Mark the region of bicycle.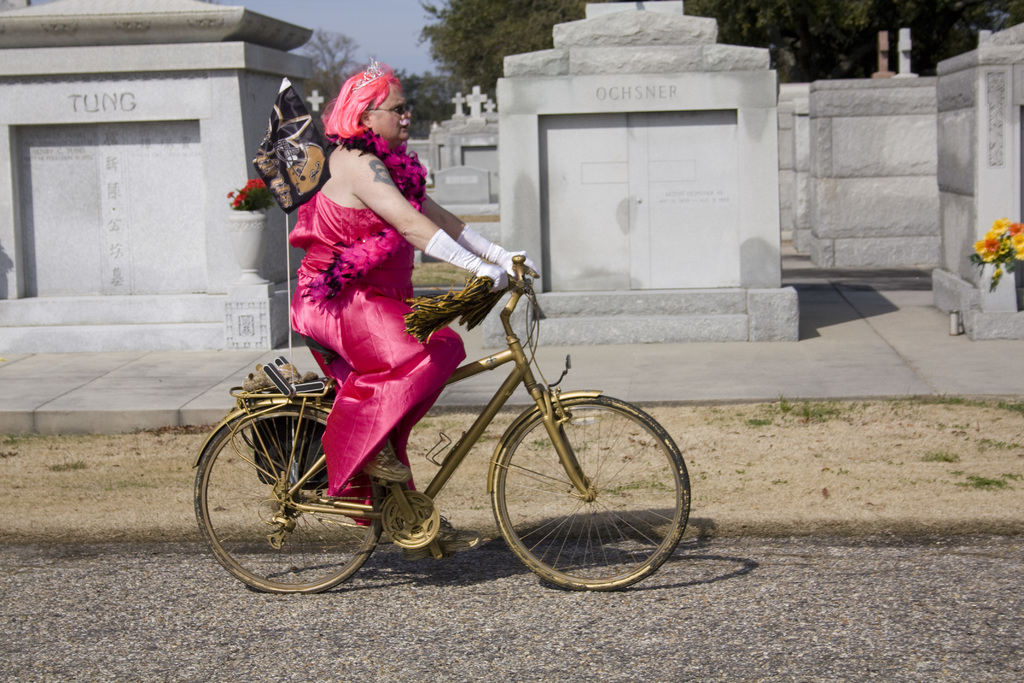
Region: (189,254,695,598).
